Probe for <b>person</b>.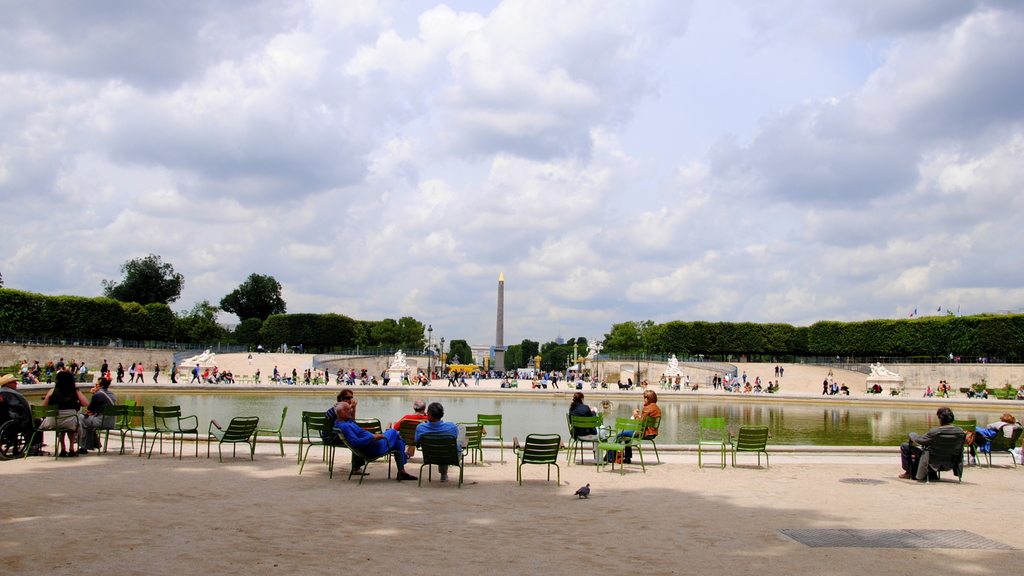
Probe result: Rect(967, 413, 1014, 463).
